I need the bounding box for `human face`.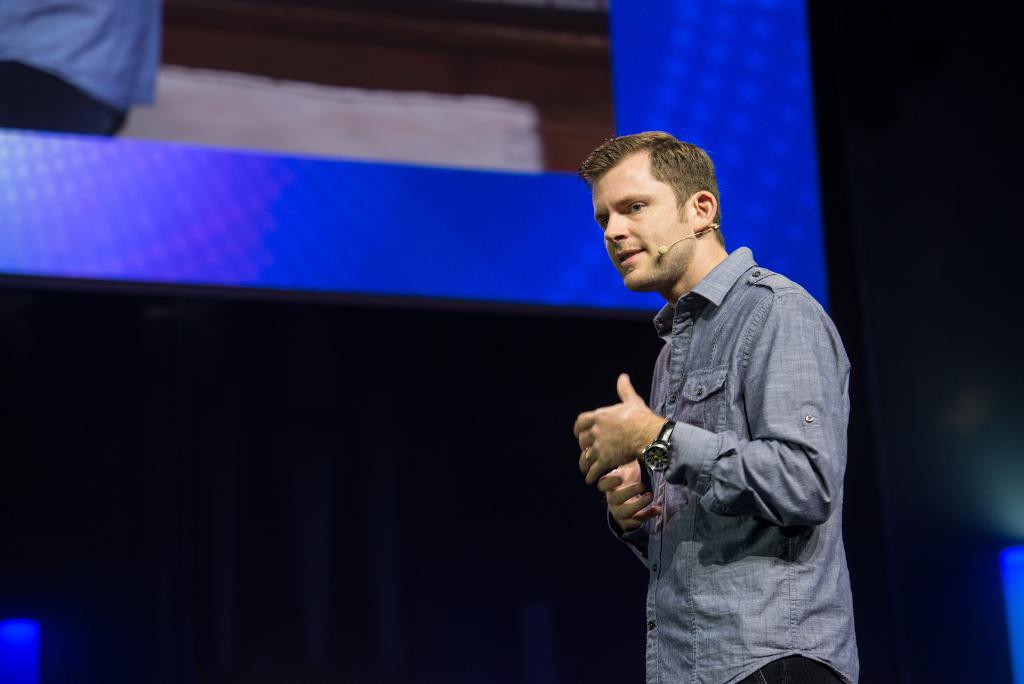
Here it is: crop(593, 159, 687, 288).
